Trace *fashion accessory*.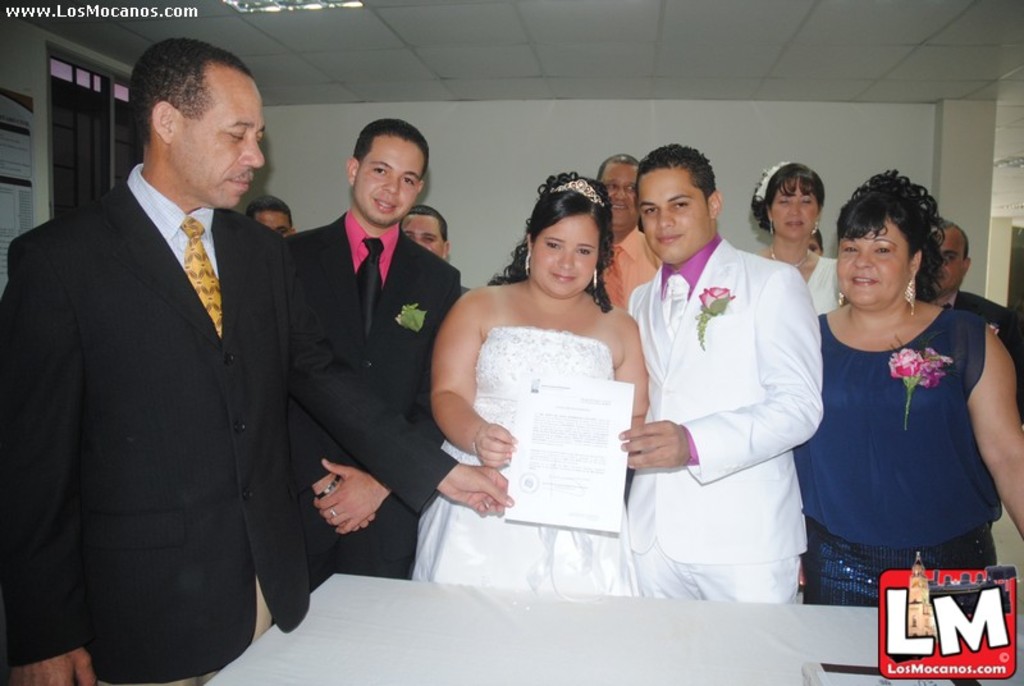
Traced to pyautogui.locateOnScreen(662, 271, 694, 343).
